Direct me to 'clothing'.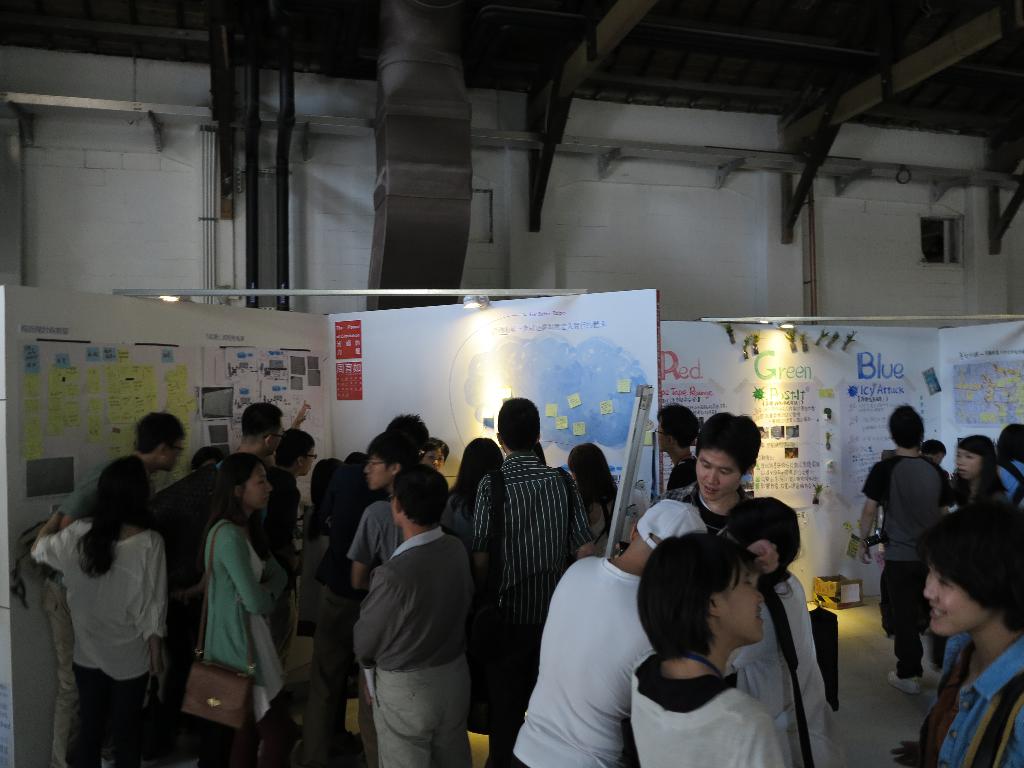
Direction: region(352, 500, 405, 582).
